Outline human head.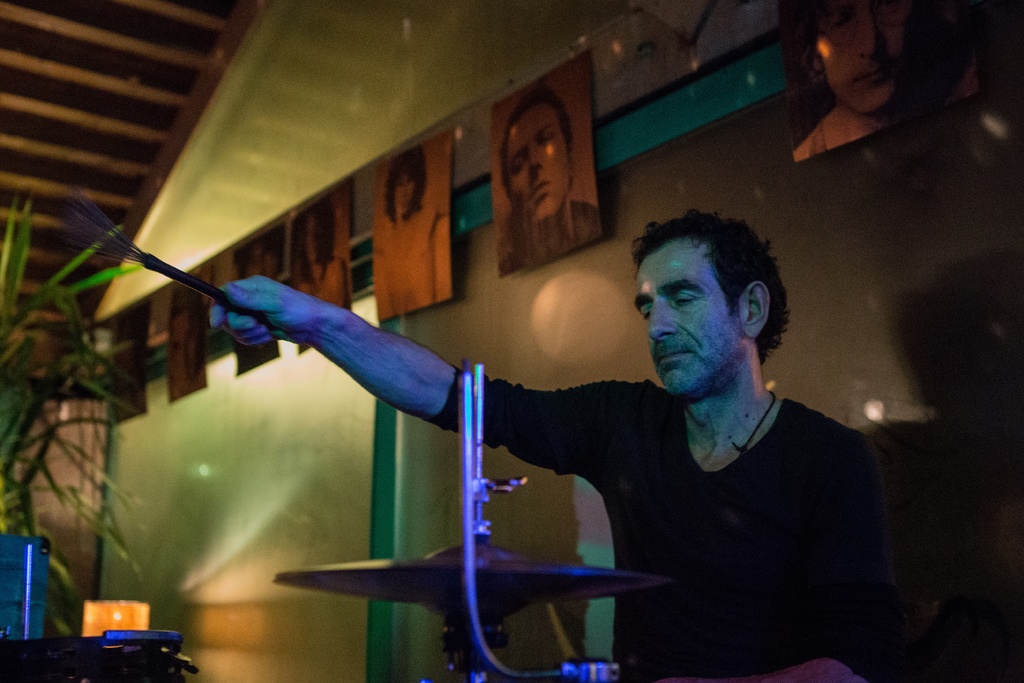
Outline: bbox(499, 95, 573, 224).
